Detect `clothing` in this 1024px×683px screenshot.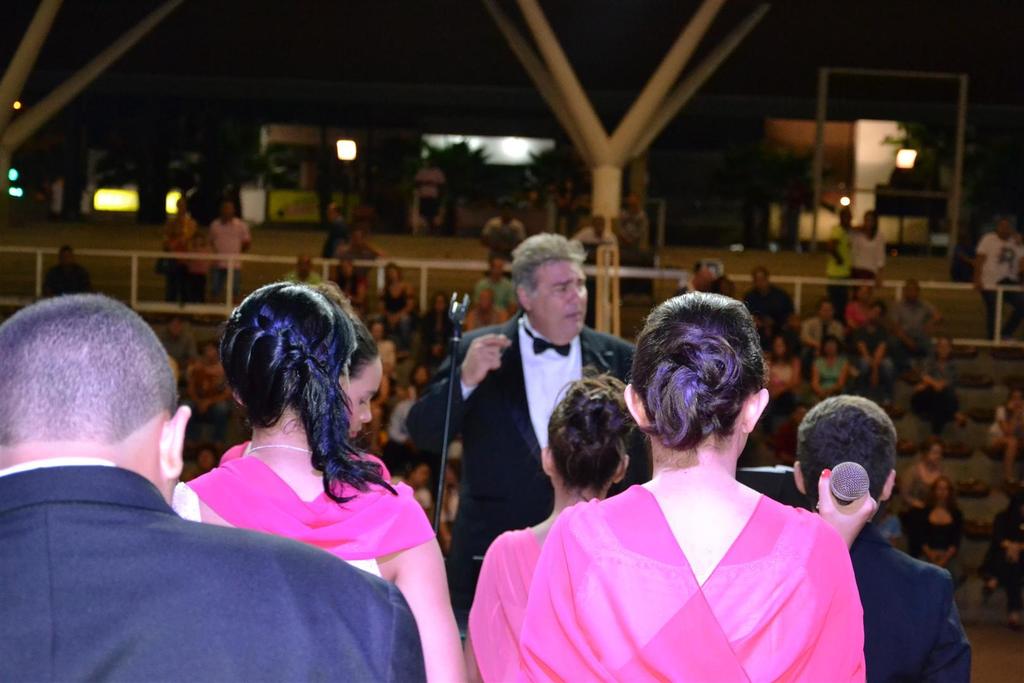
Detection: x1=813 y1=315 x2=845 y2=359.
